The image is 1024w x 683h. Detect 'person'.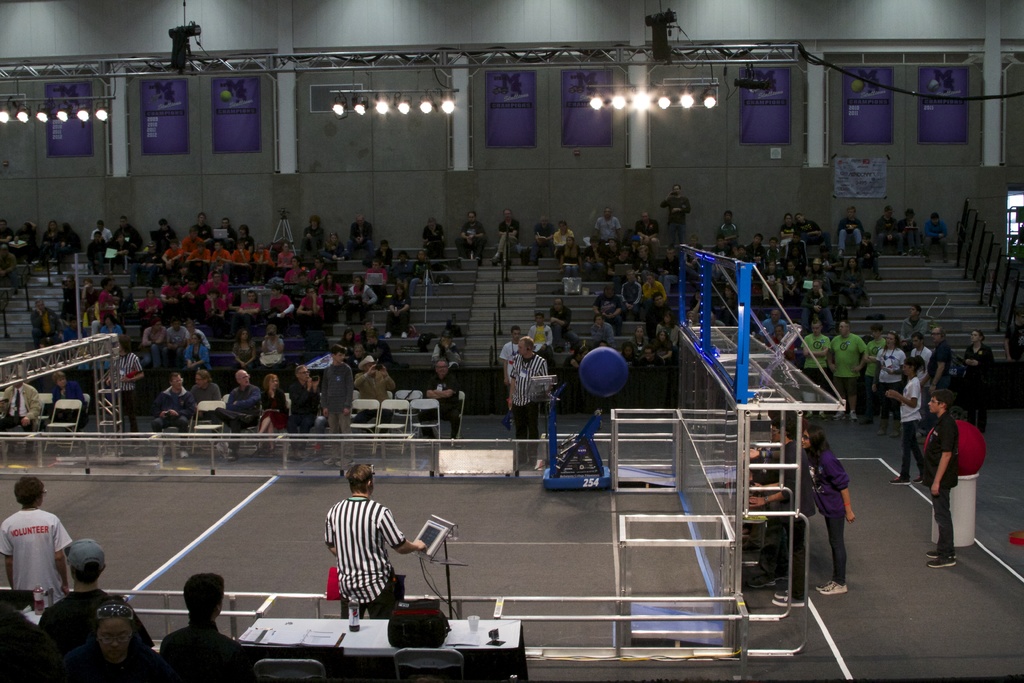
Detection: 655/326/673/356.
